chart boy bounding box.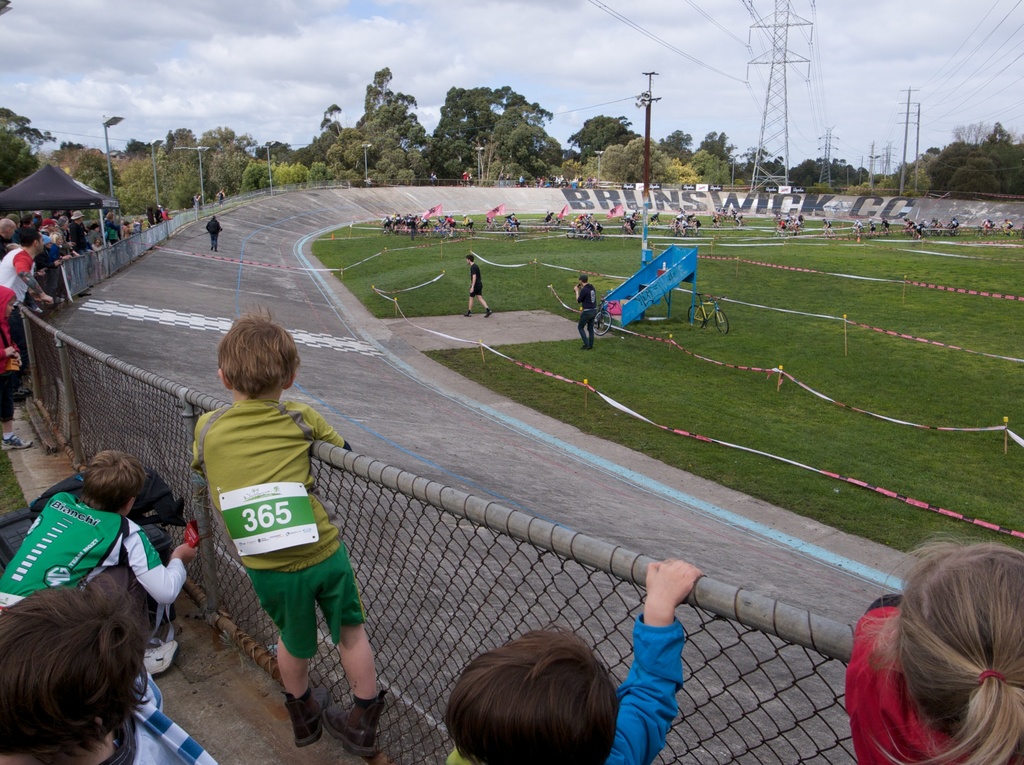
Charted: [0, 449, 202, 666].
